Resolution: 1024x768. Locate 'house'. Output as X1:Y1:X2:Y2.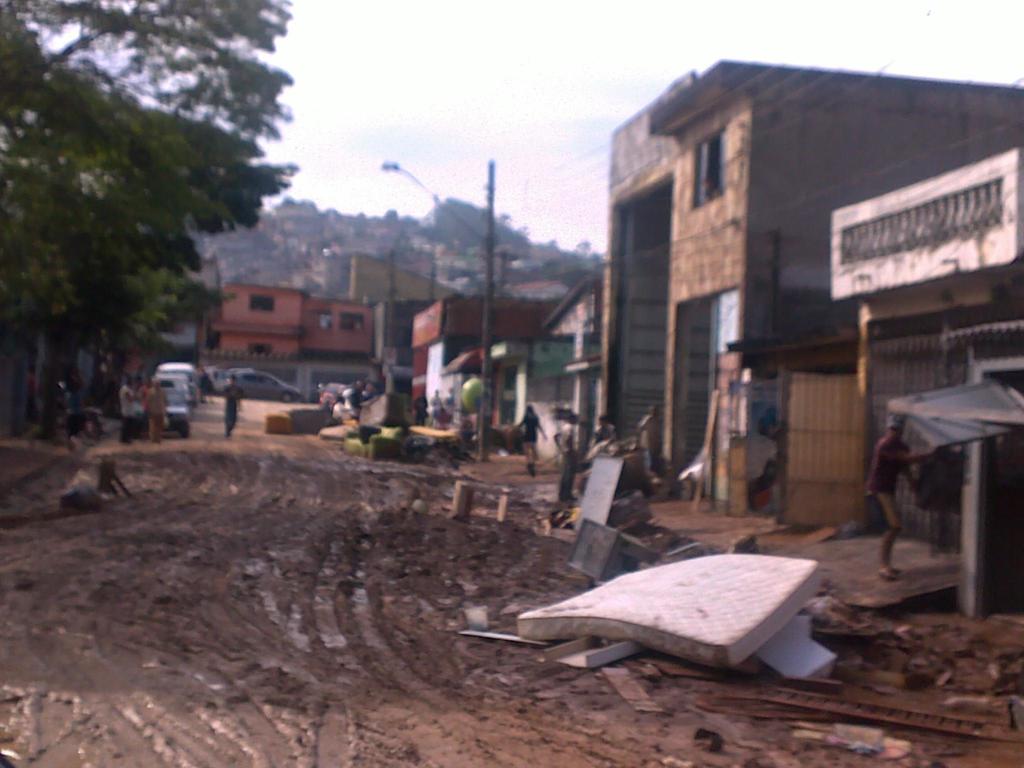
209:275:375:355.
